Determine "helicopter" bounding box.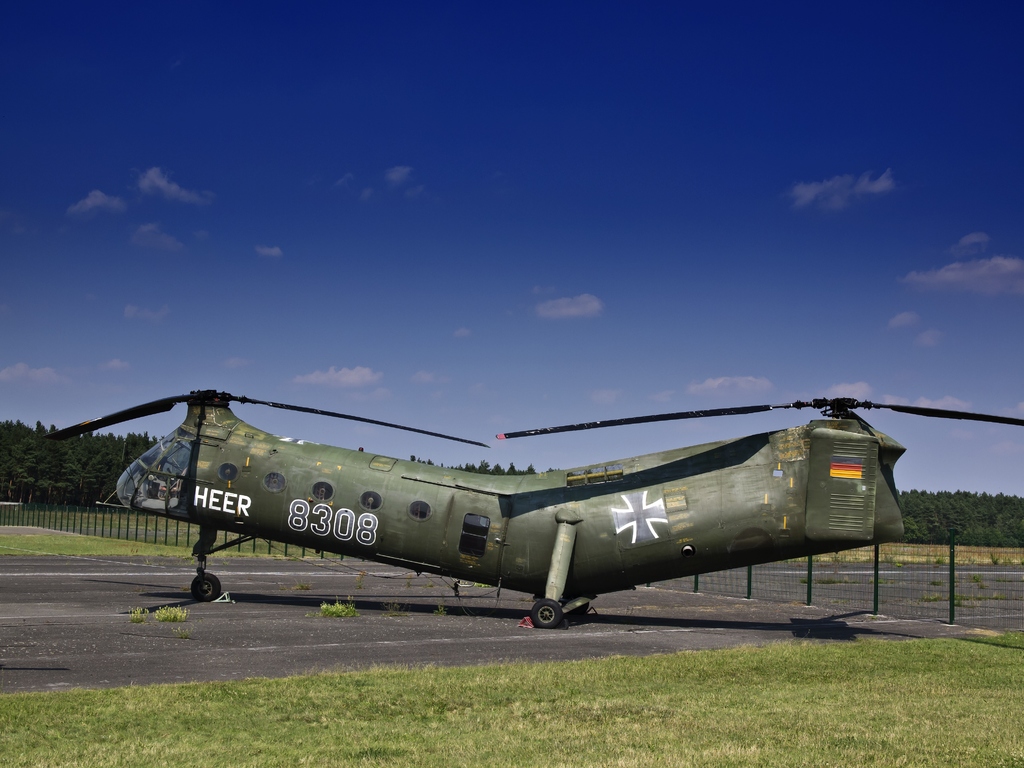
Determined: detection(49, 371, 997, 636).
